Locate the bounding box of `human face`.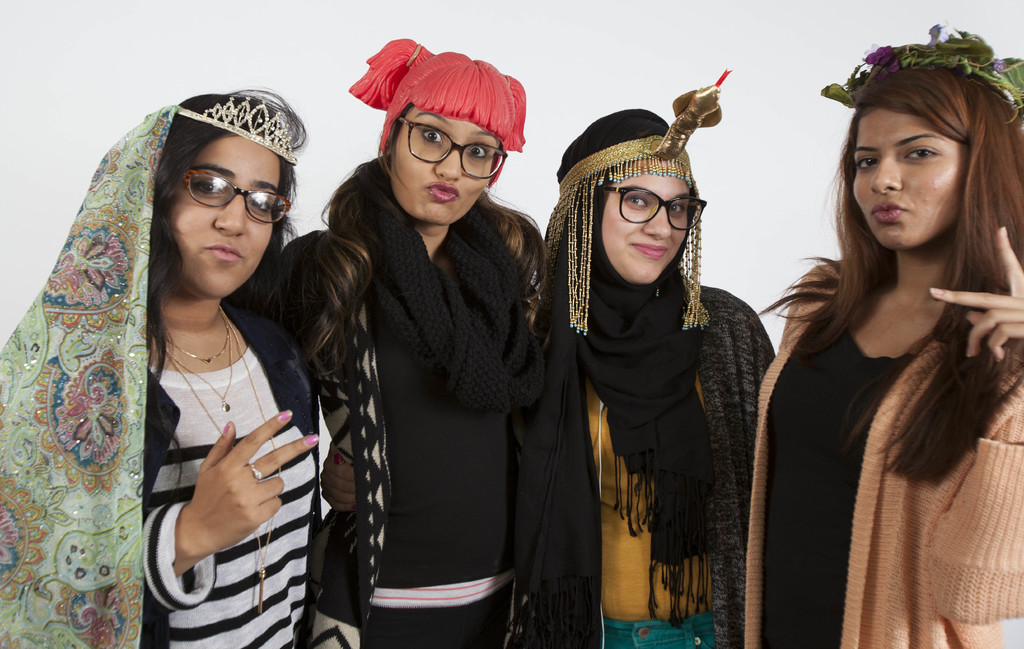
Bounding box: (387, 107, 502, 223).
